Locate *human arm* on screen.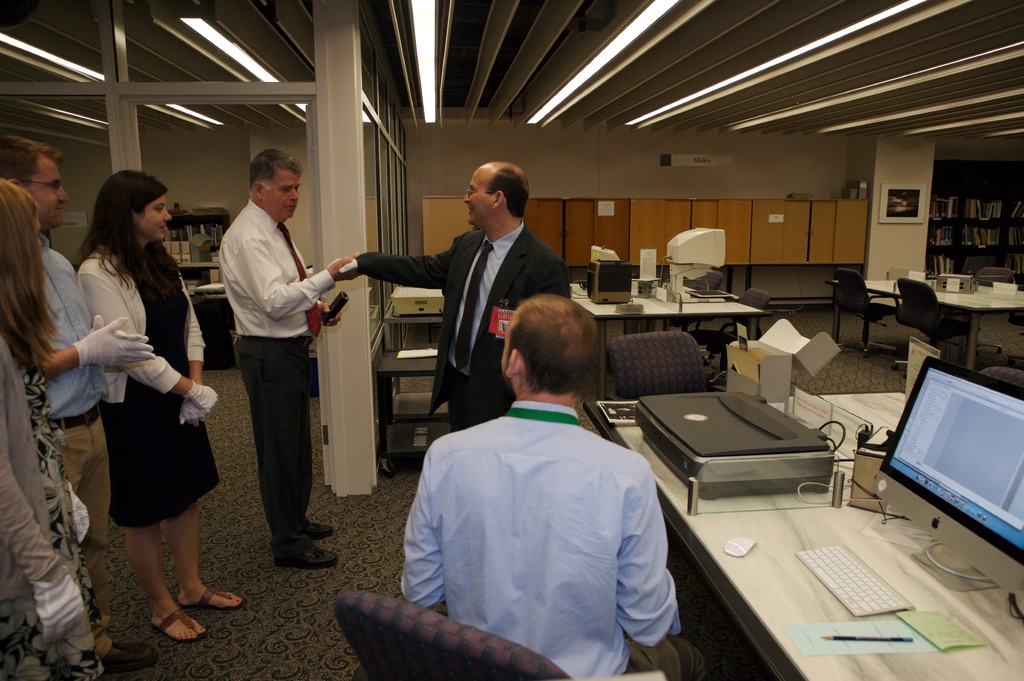
On screen at (x1=400, y1=437, x2=446, y2=607).
